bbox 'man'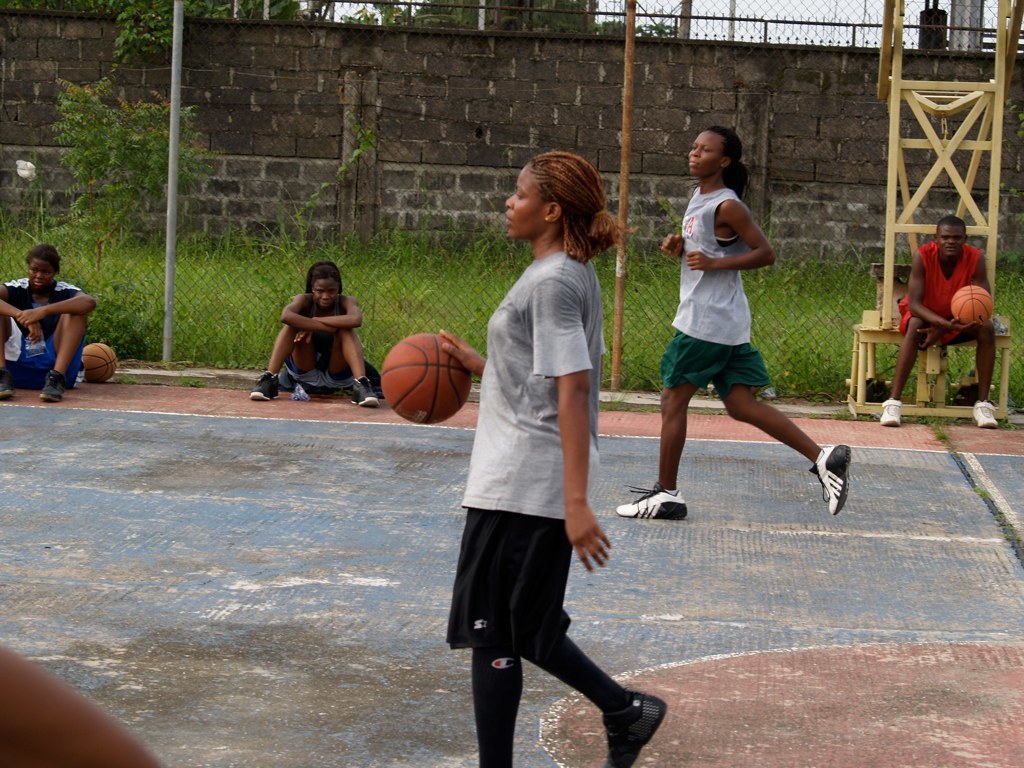
x1=897 y1=201 x2=1002 y2=410
